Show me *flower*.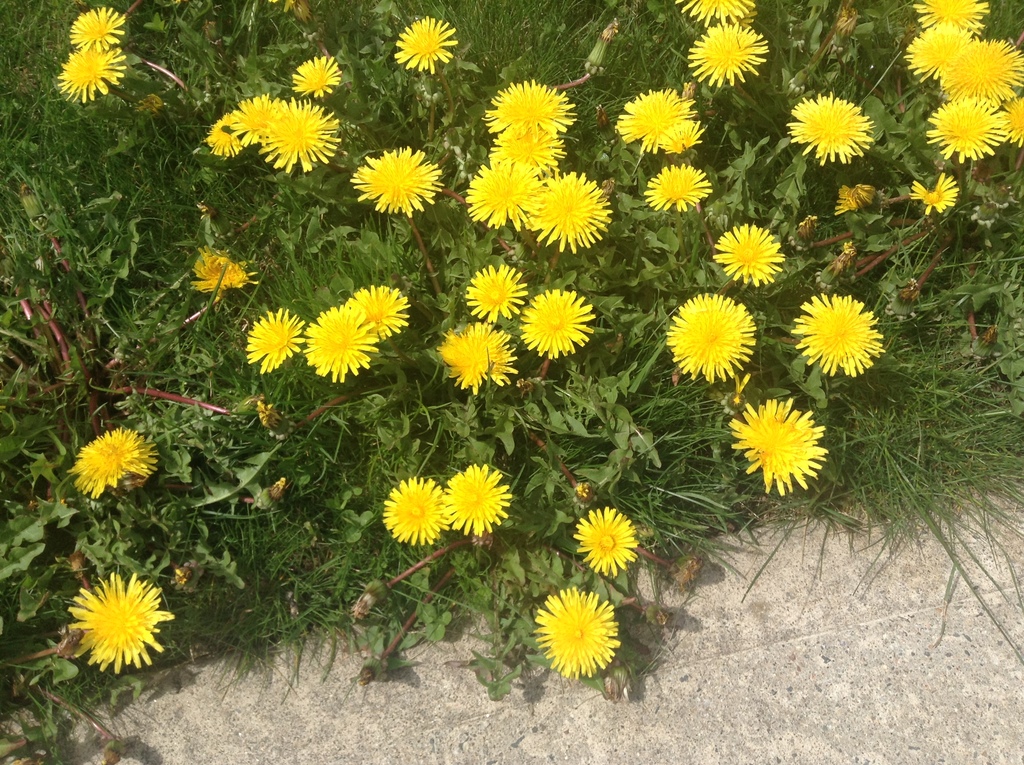
*flower* is here: (307, 305, 380, 392).
